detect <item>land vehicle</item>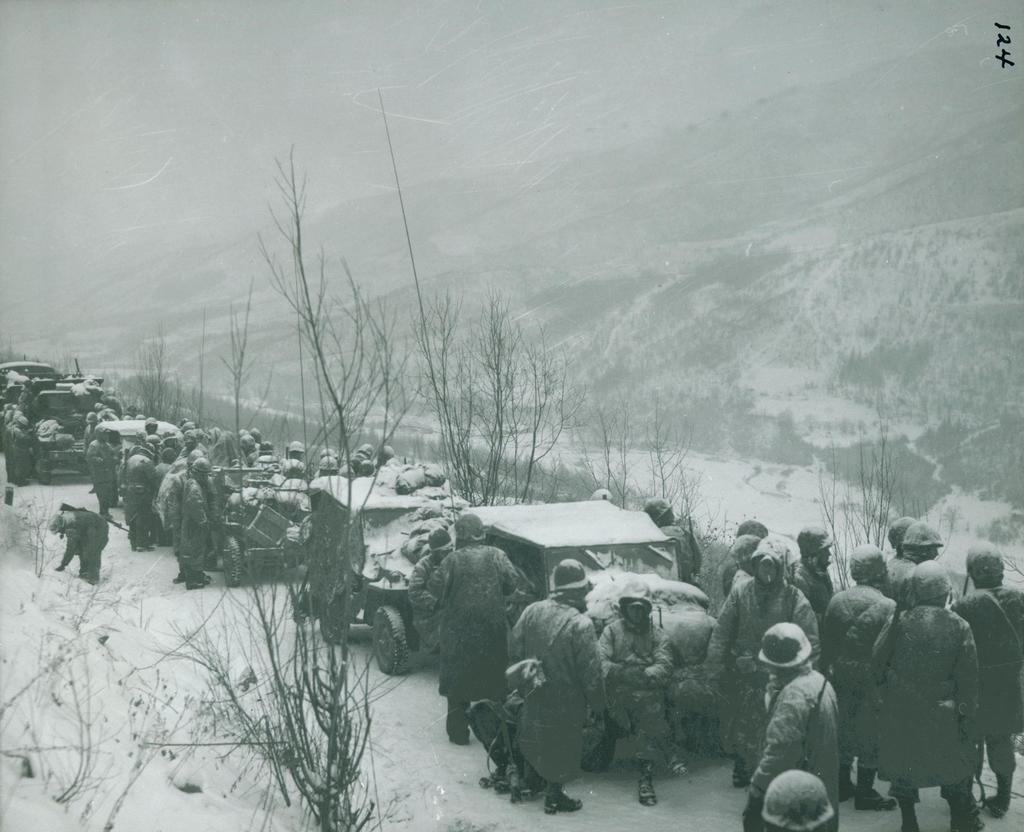
95, 416, 186, 505
